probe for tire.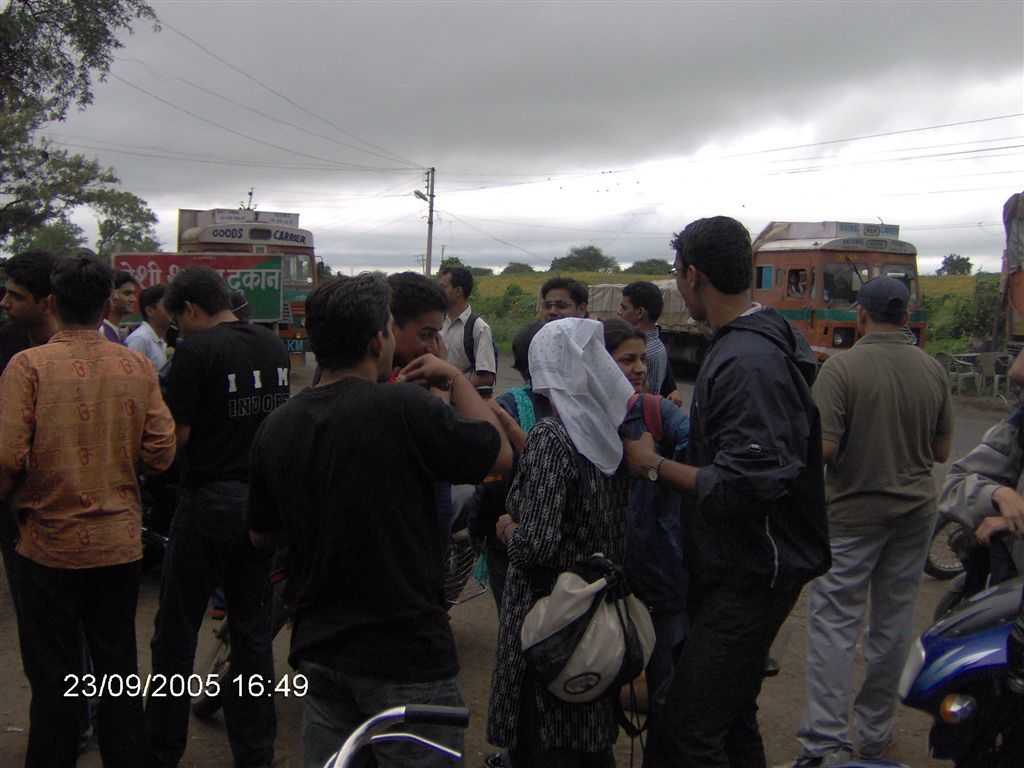
Probe result: bbox=[921, 515, 966, 580].
